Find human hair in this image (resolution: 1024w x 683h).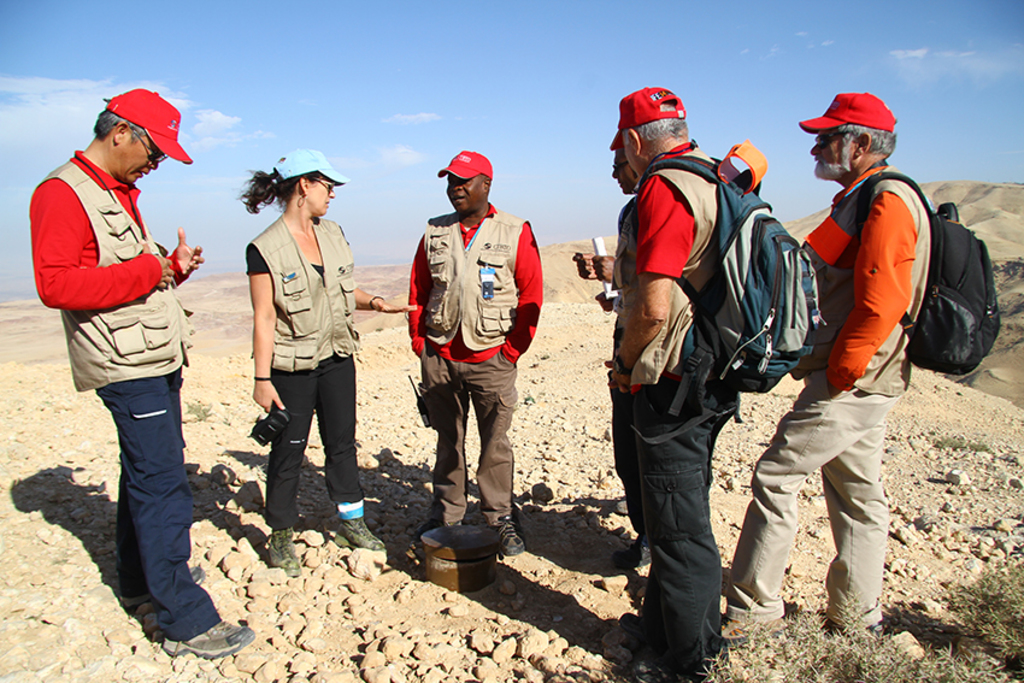
[835,122,898,166].
